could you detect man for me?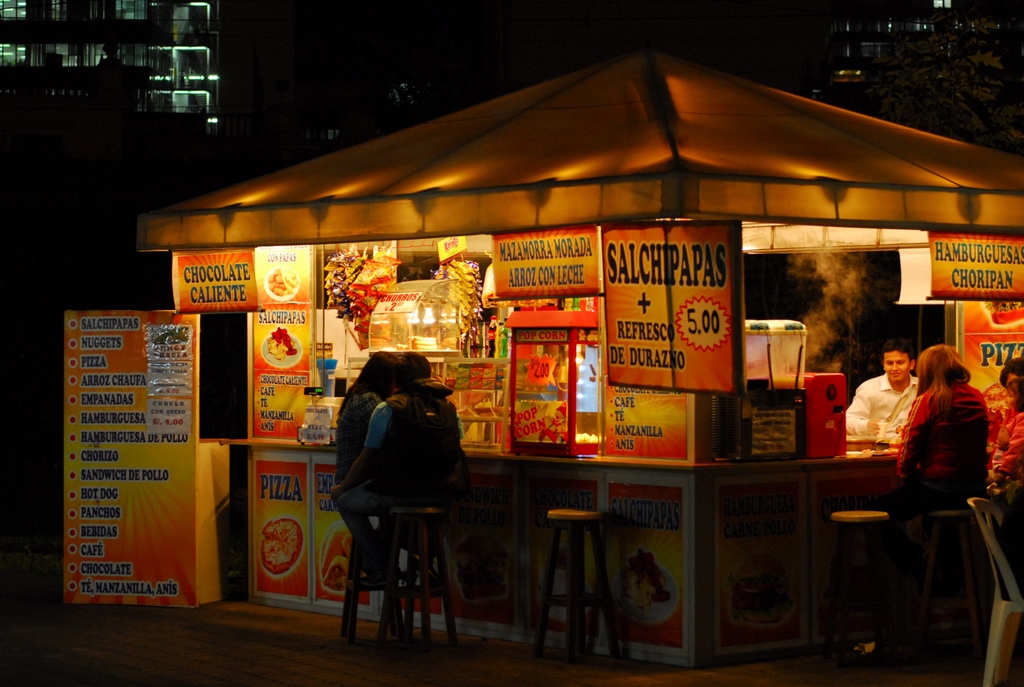
Detection result: pyautogui.locateOnScreen(327, 359, 476, 579).
